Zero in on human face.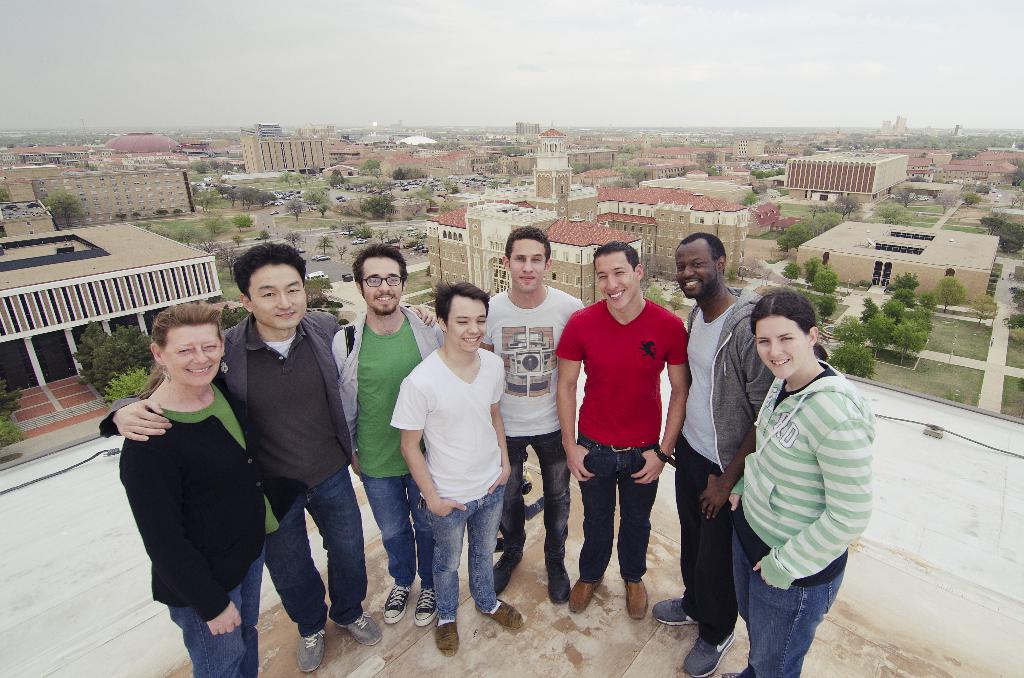
Zeroed in: l=594, t=252, r=637, b=312.
